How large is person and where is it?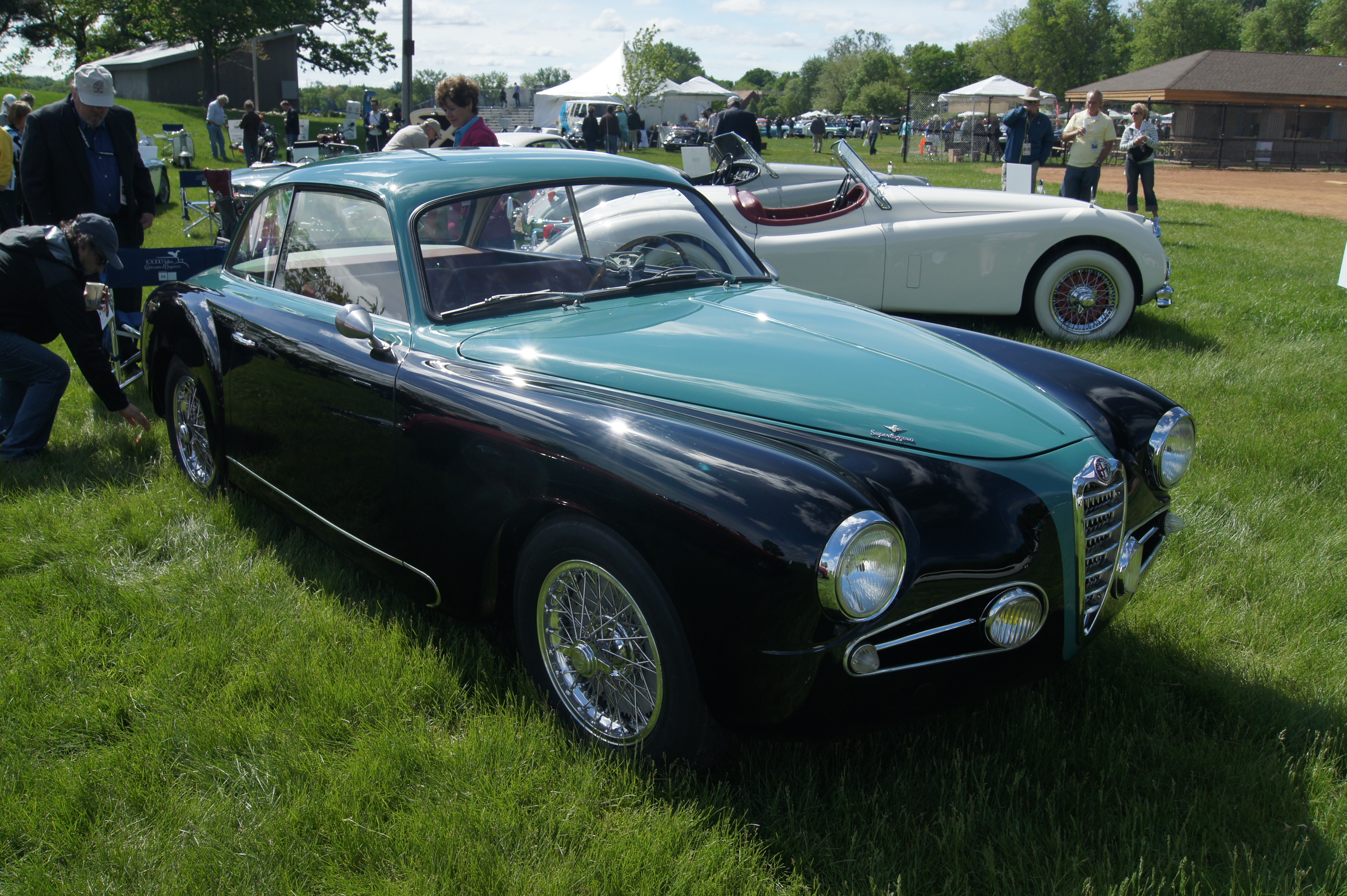
Bounding box: box=[60, 27, 68, 47].
